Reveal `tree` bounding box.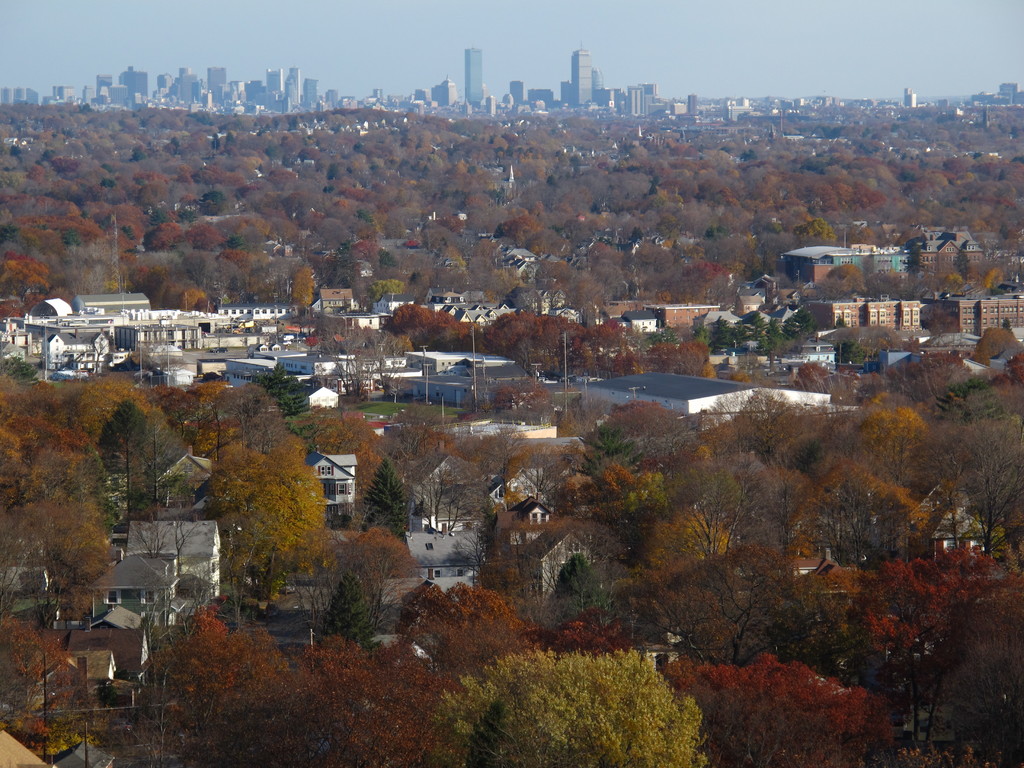
Revealed: rect(488, 383, 525, 415).
